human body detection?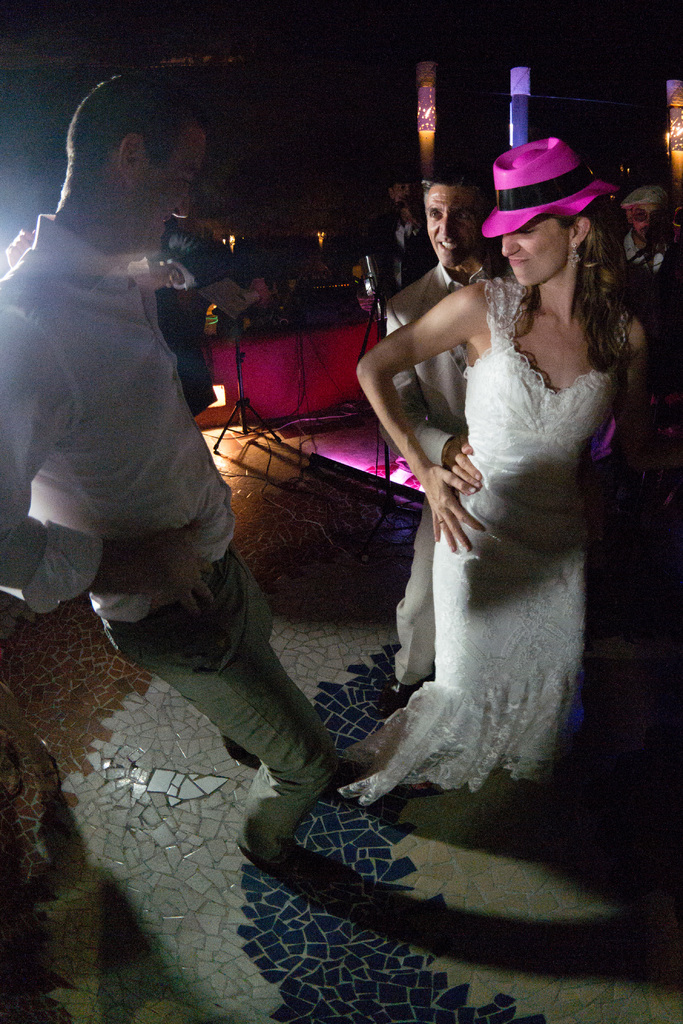
(15, 74, 330, 920)
